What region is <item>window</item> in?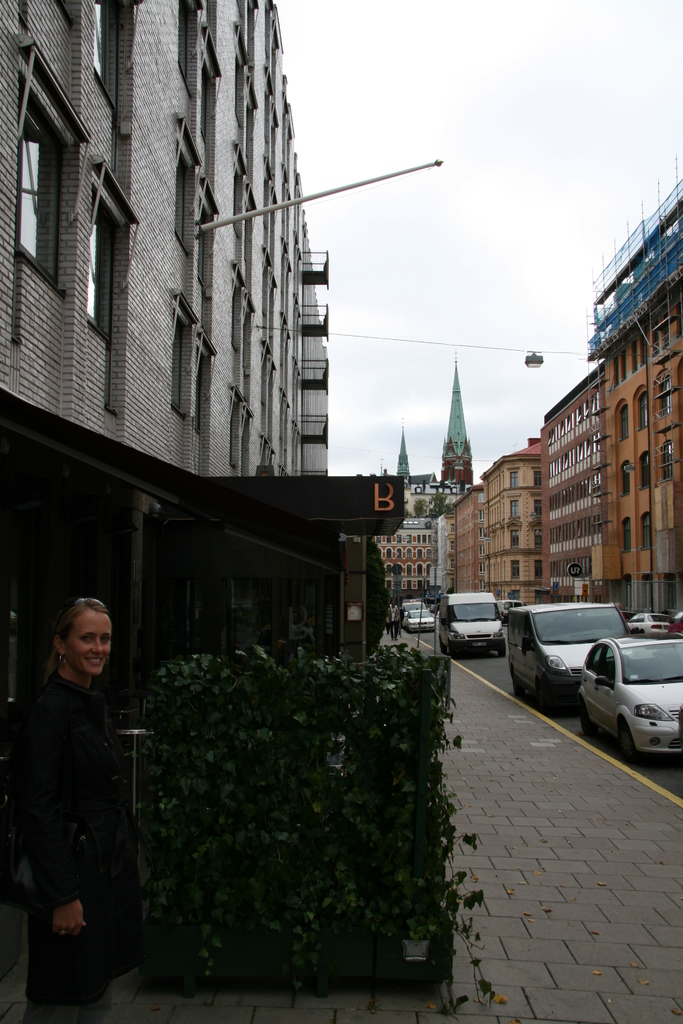
[x1=415, y1=534, x2=420, y2=547].
